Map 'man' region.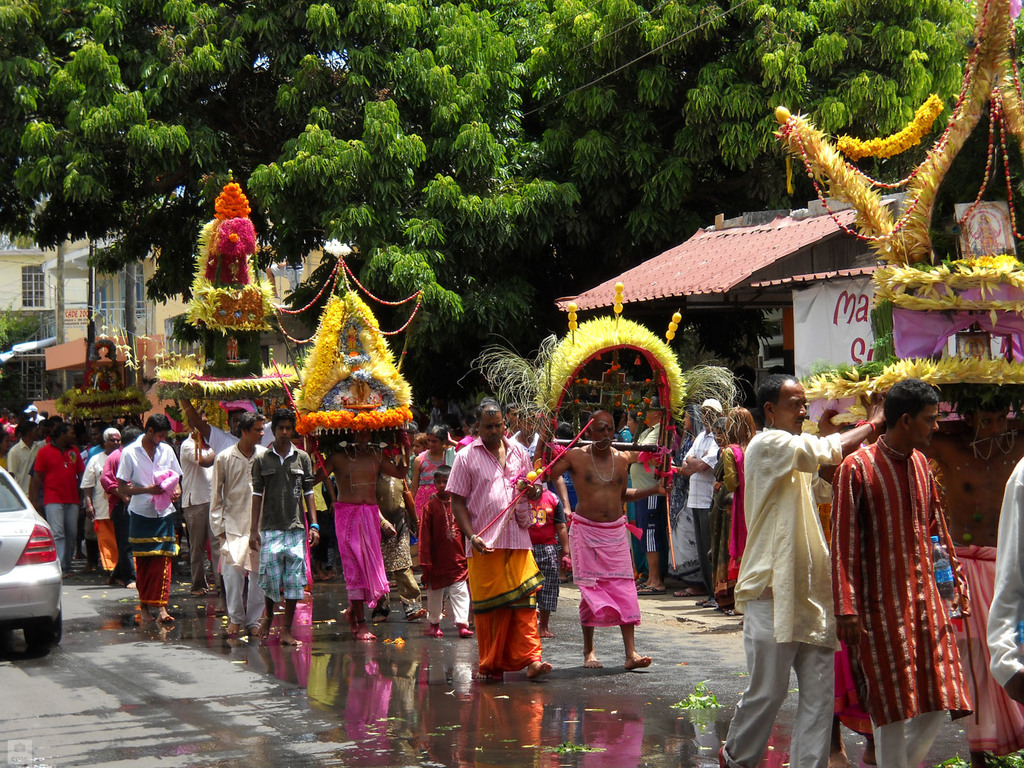
Mapped to 179:428:221:593.
